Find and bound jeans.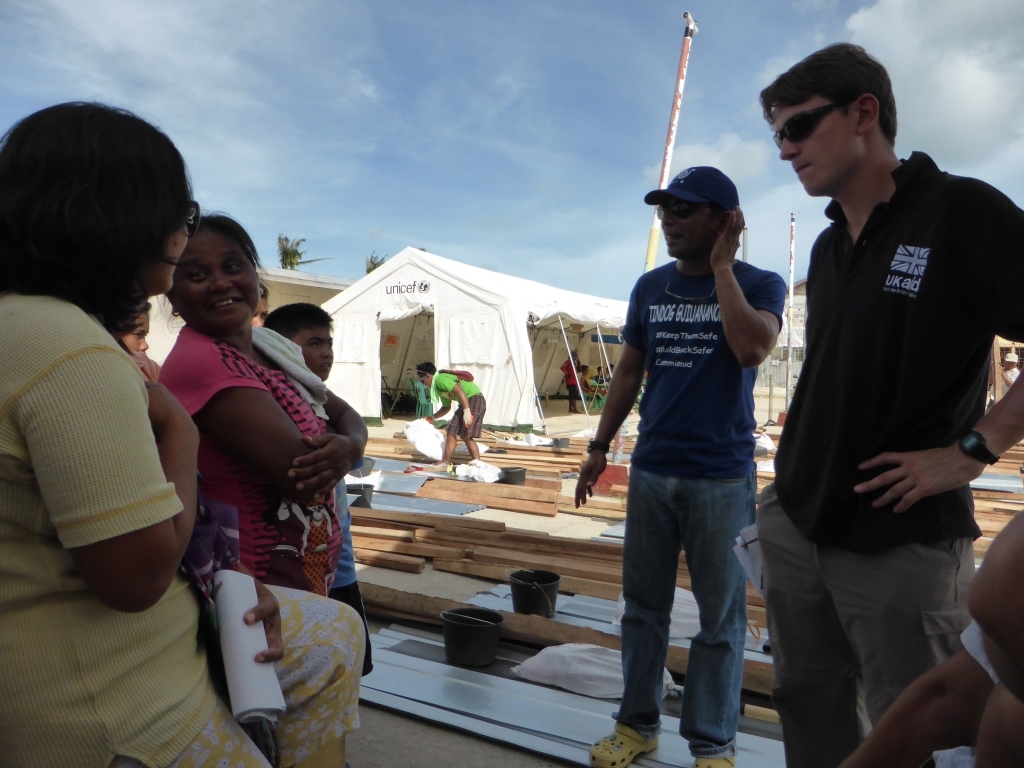
Bound: detection(338, 574, 382, 676).
